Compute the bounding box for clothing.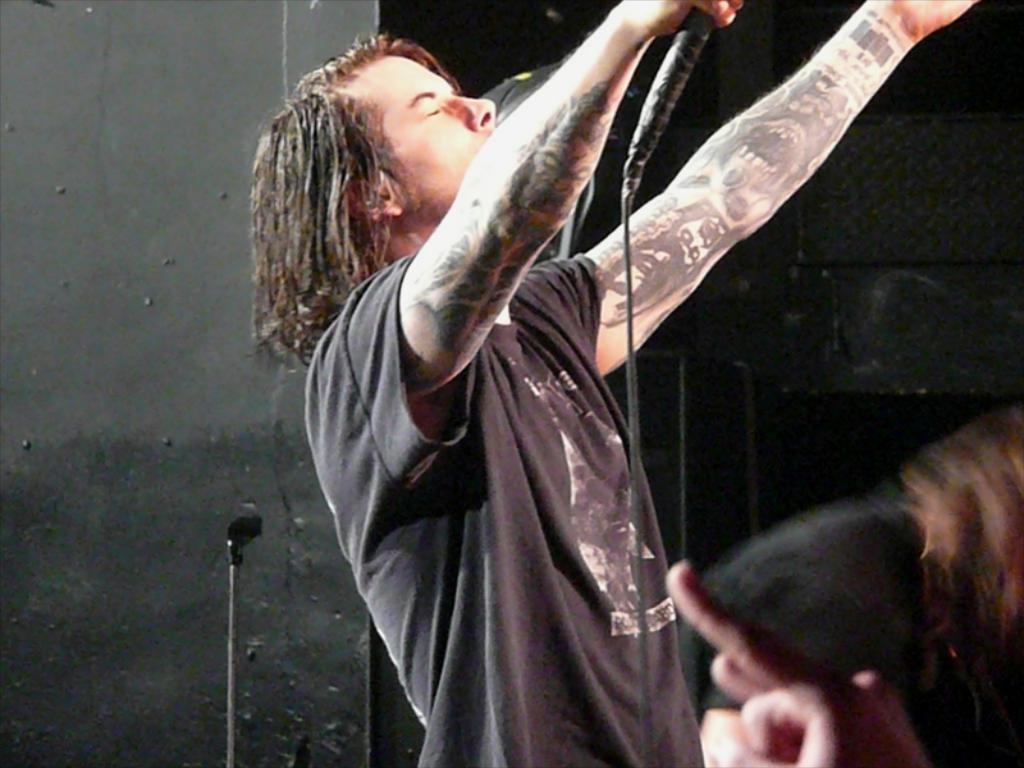
pyautogui.locateOnScreen(306, 247, 712, 767).
